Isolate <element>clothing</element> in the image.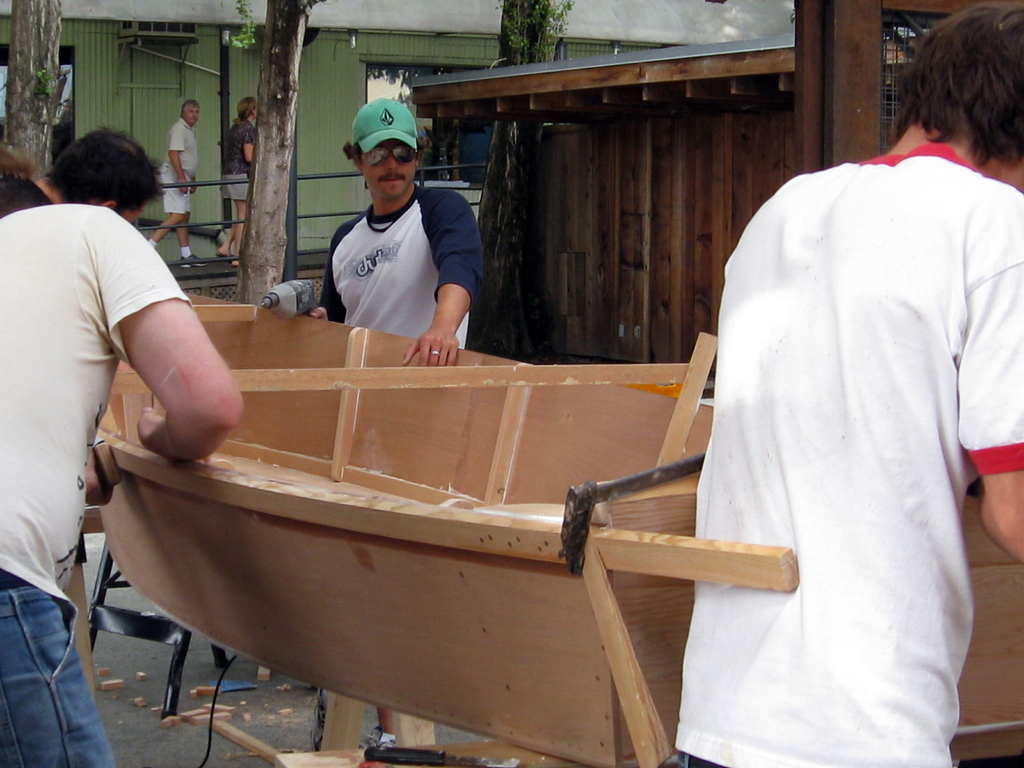
Isolated region: 0/197/216/766.
